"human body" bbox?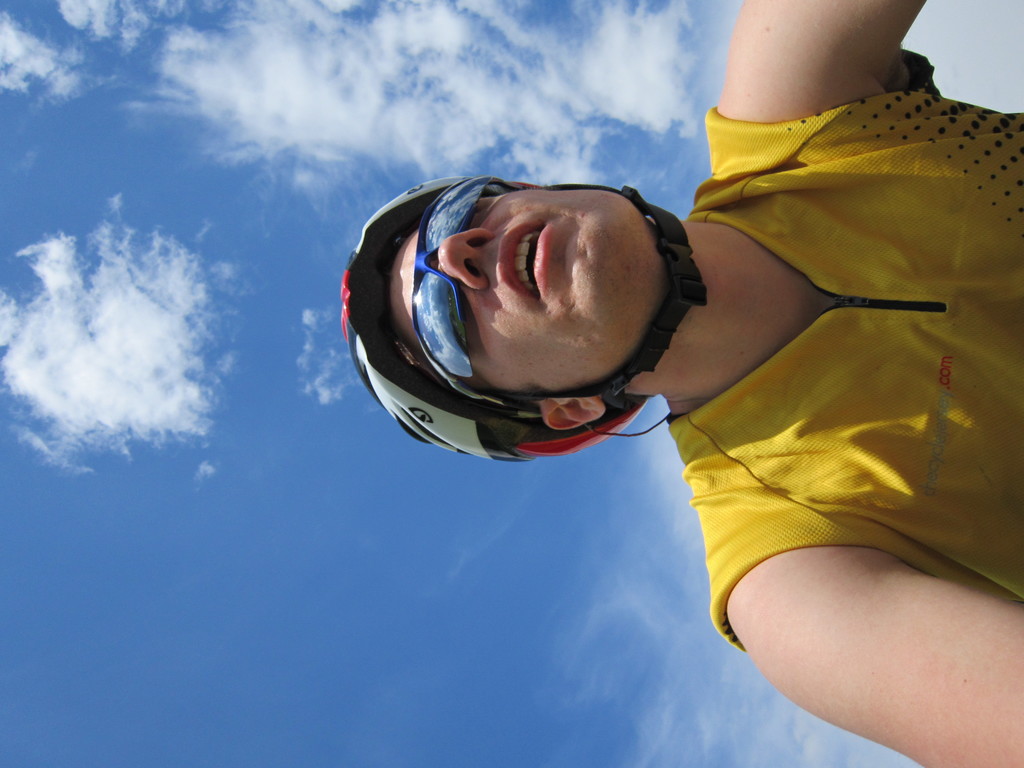
Rect(339, 0, 1023, 767)
